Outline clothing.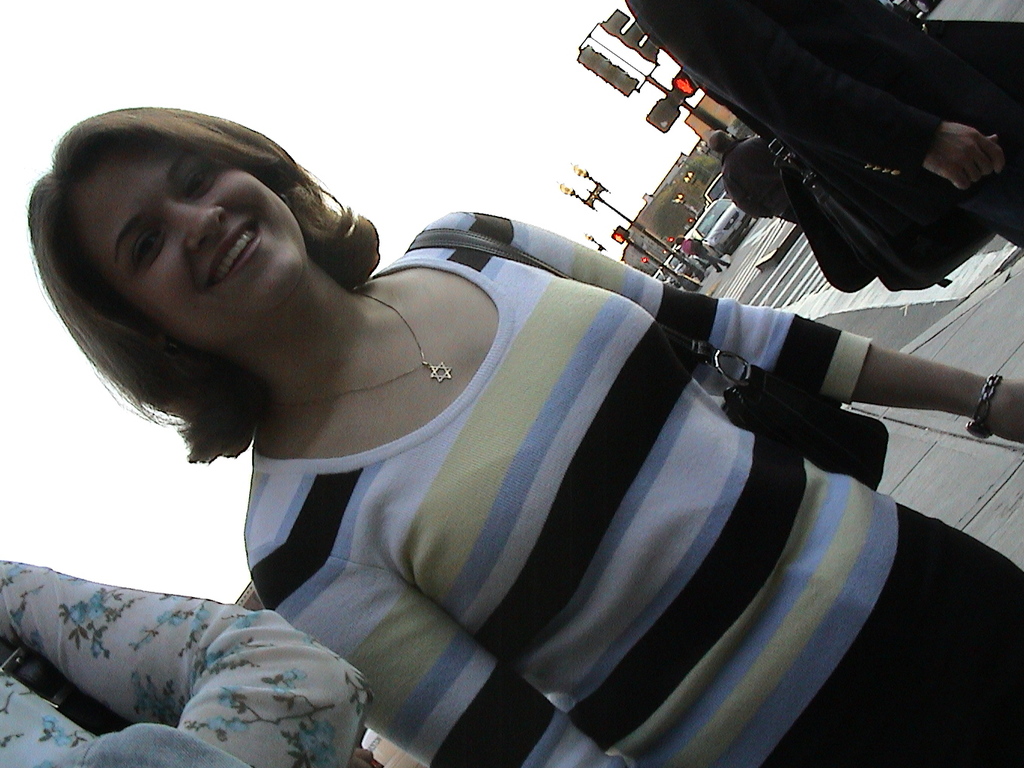
Outline: l=721, t=135, r=798, b=227.
